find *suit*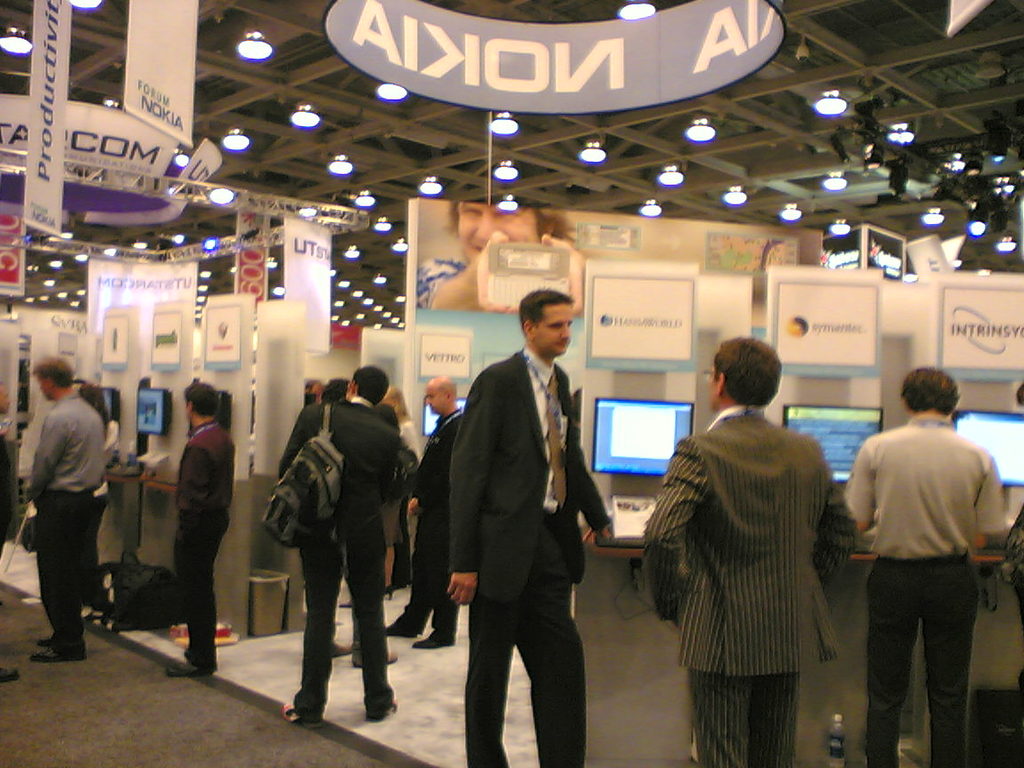
<bbox>423, 263, 598, 752</bbox>
